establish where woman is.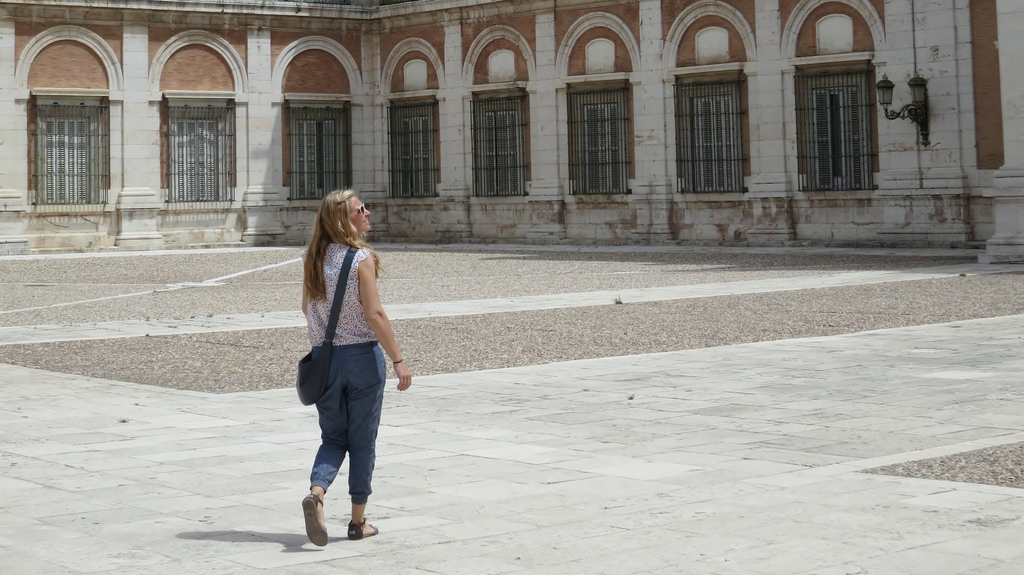
Established at x1=295, y1=185, x2=415, y2=543.
